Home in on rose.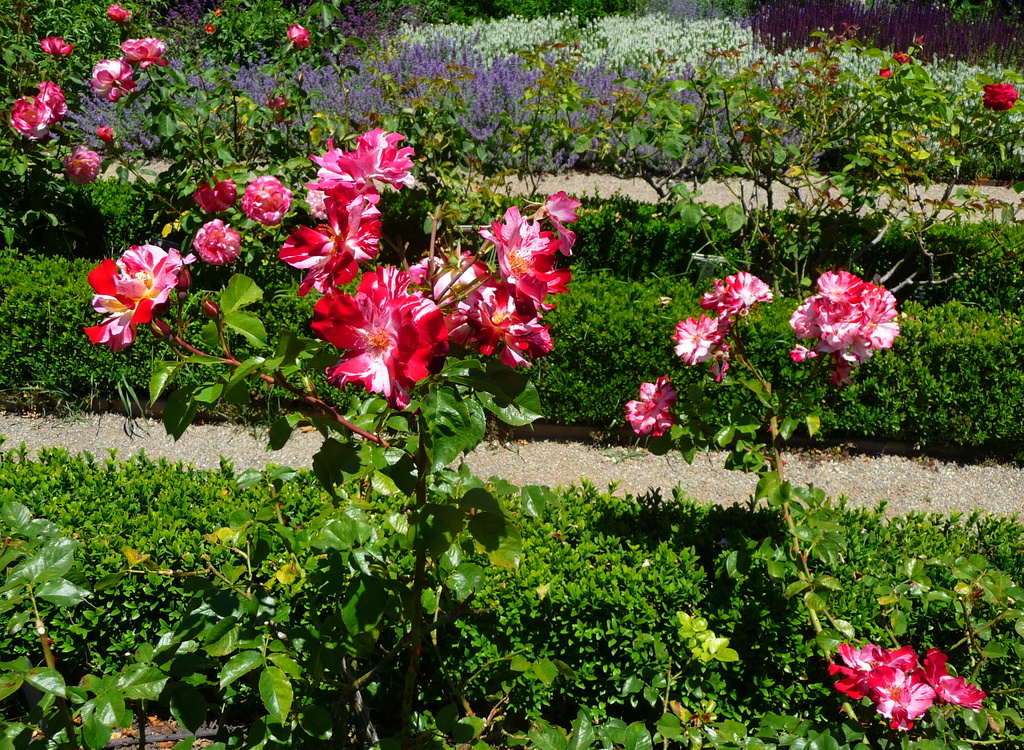
Homed in at left=981, top=81, right=1018, bottom=111.
